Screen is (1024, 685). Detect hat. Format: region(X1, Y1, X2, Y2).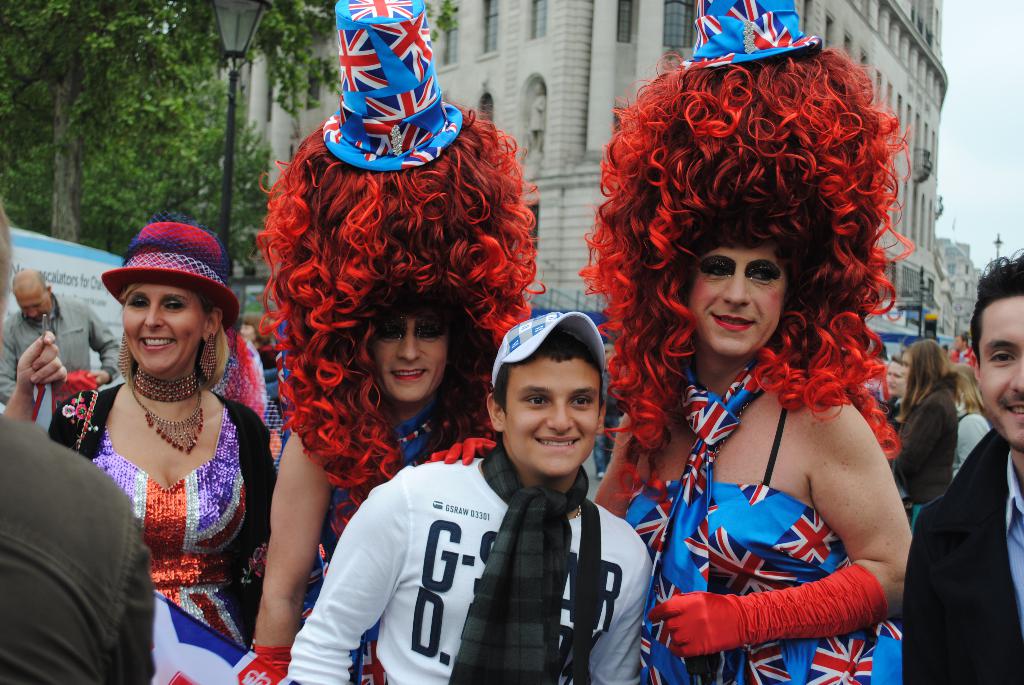
region(108, 220, 252, 325).
